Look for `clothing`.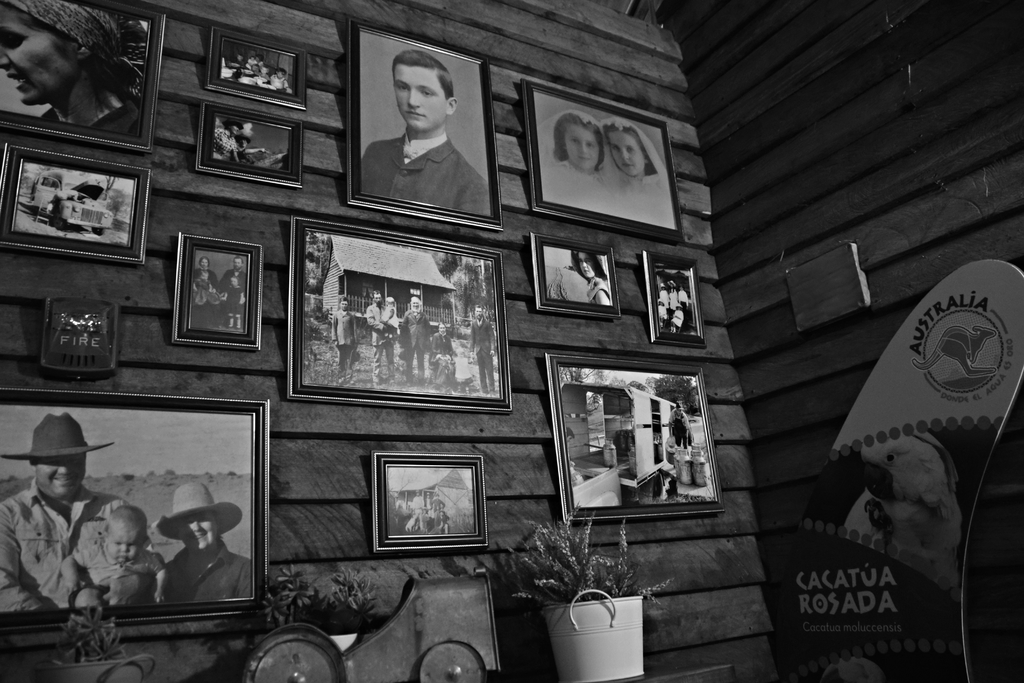
Found: x1=161 y1=542 x2=253 y2=604.
